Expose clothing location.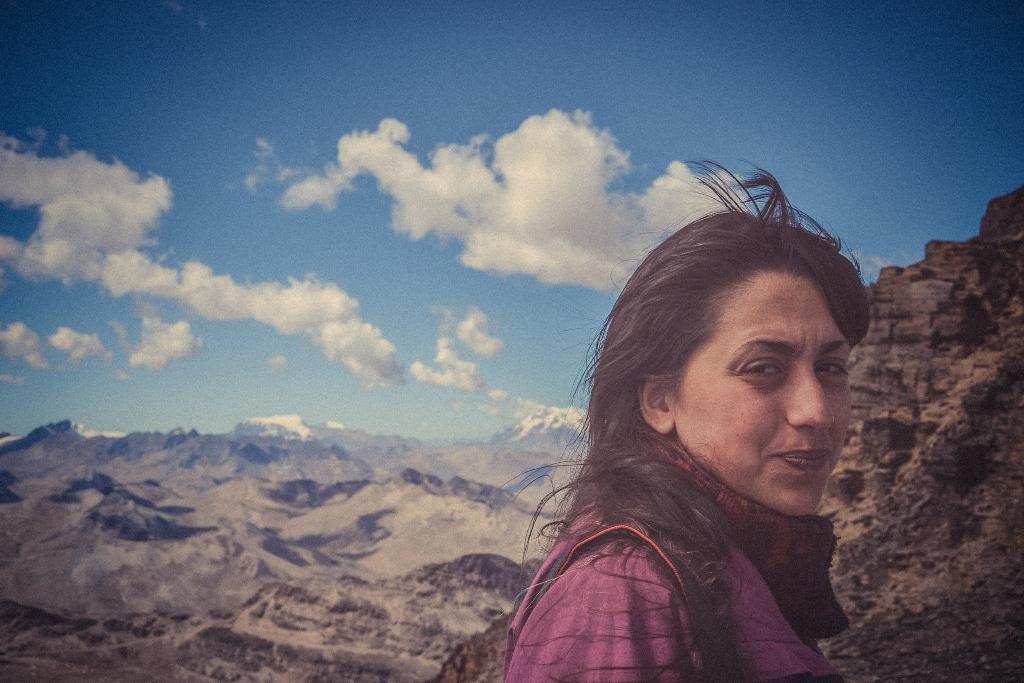
Exposed at l=500, t=345, r=907, b=668.
